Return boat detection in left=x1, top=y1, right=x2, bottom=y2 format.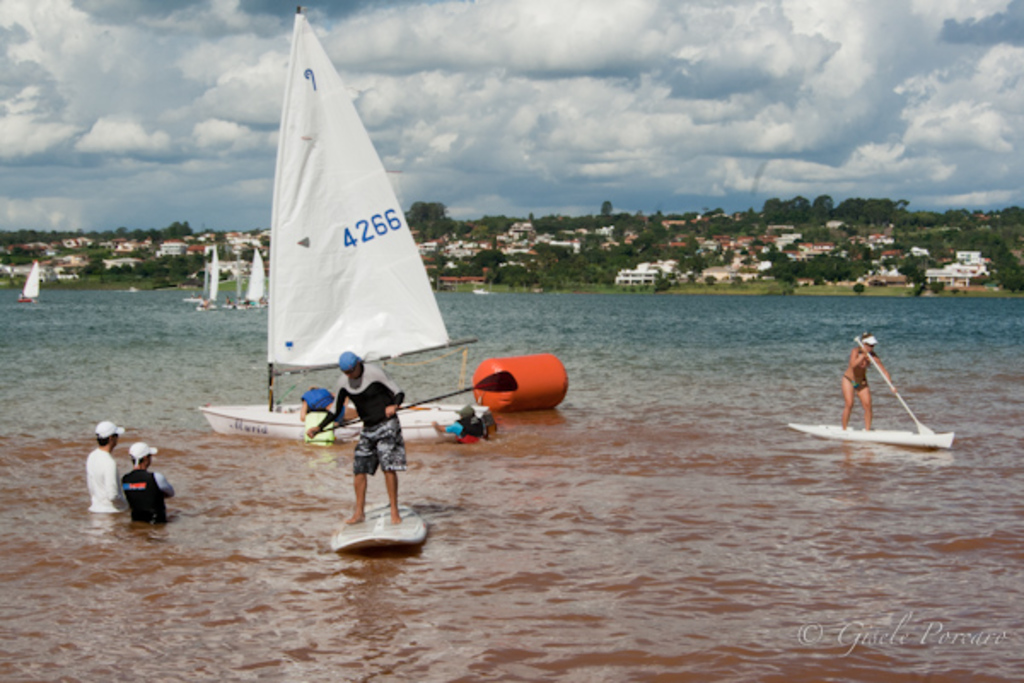
left=17, top=260, right=43, bottom=311.
